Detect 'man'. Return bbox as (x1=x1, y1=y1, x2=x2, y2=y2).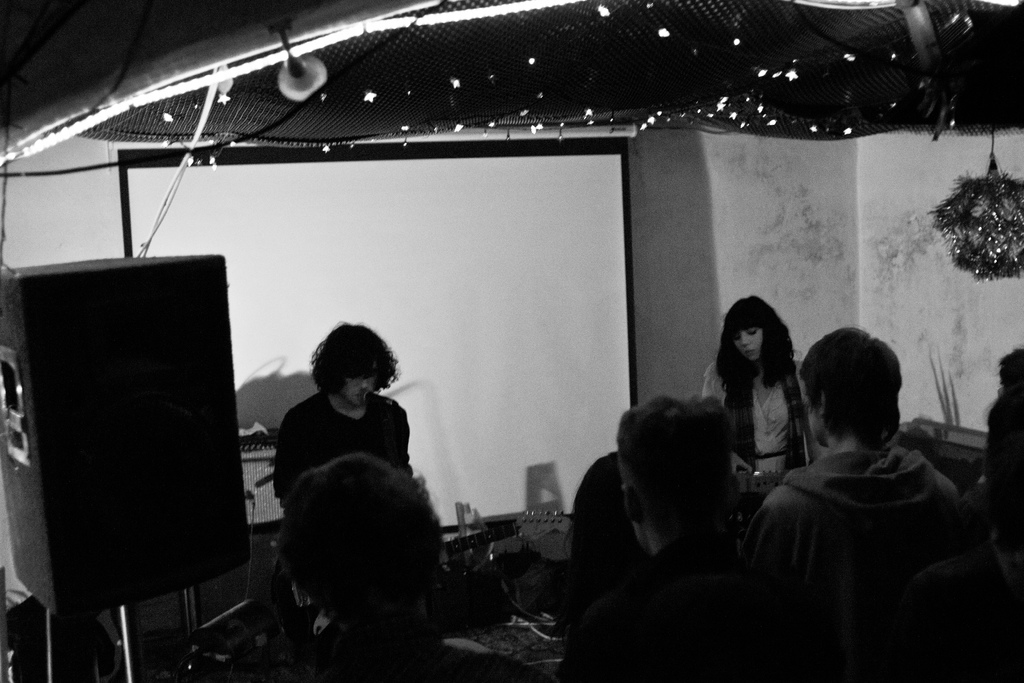
(x1=883, y1=345, x2=1023, y2=682).
